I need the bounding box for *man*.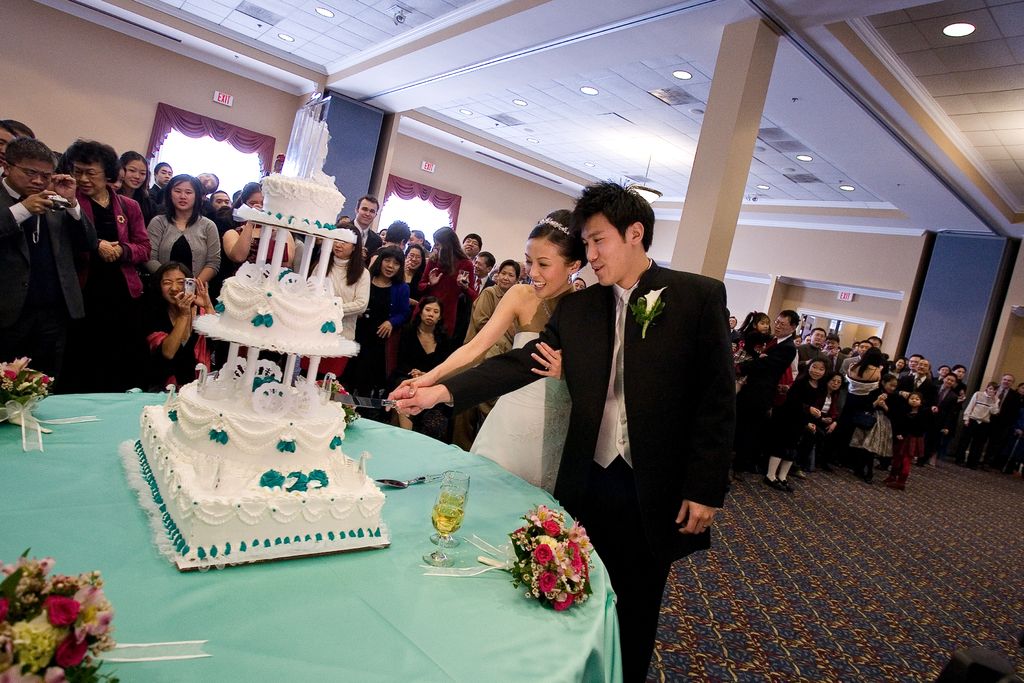
Here it is: 401/222/435/259.
